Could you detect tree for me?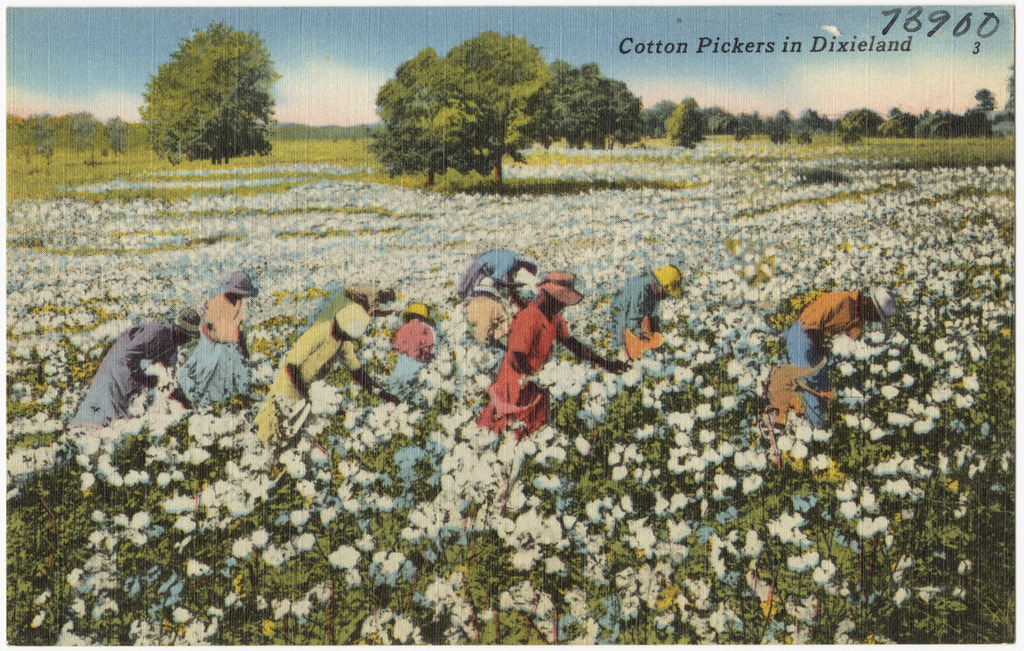
Detection result: 439,32,552,188.
